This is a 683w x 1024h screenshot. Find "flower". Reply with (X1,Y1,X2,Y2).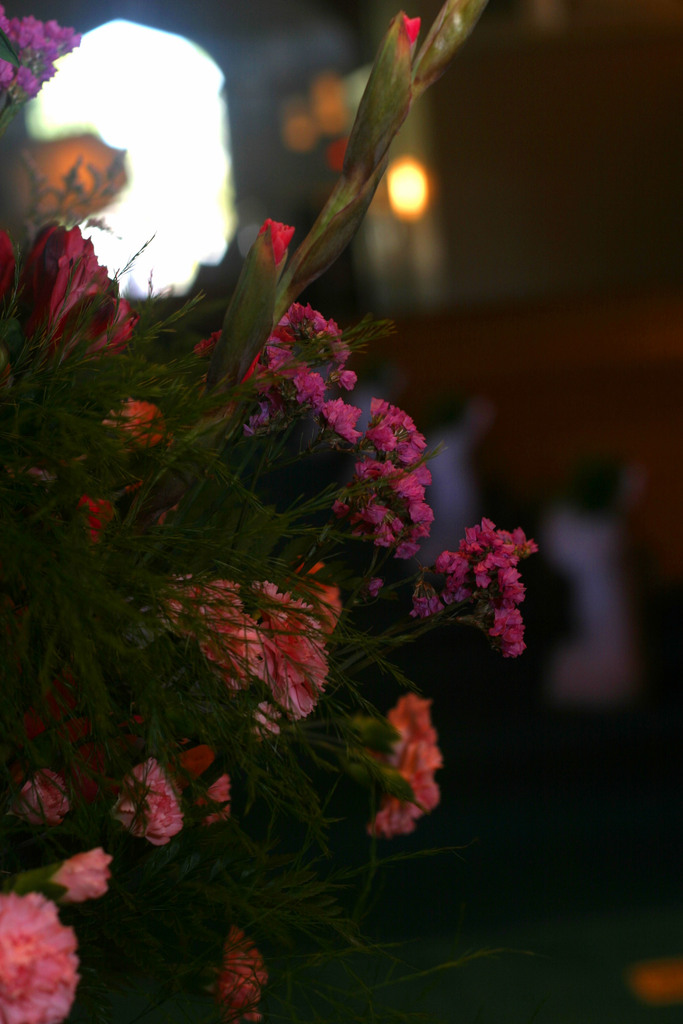
(377,690,448,856).
